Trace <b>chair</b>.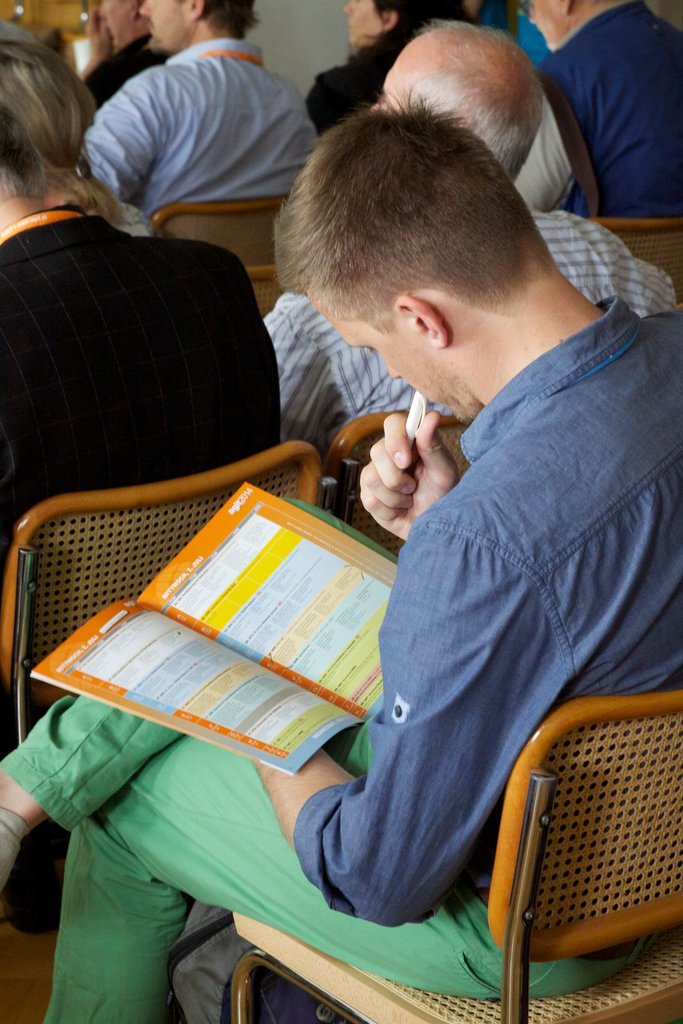
Traced to x1=0 y1=436 x2=331 y2=939.
